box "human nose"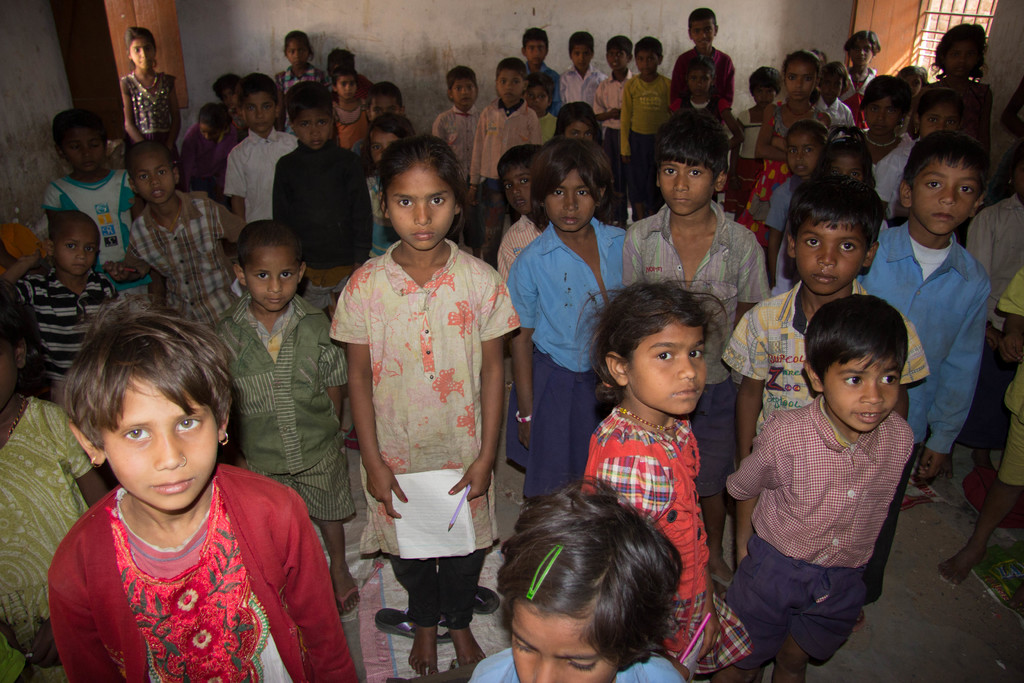
box=[795, 152, 805, 161]
